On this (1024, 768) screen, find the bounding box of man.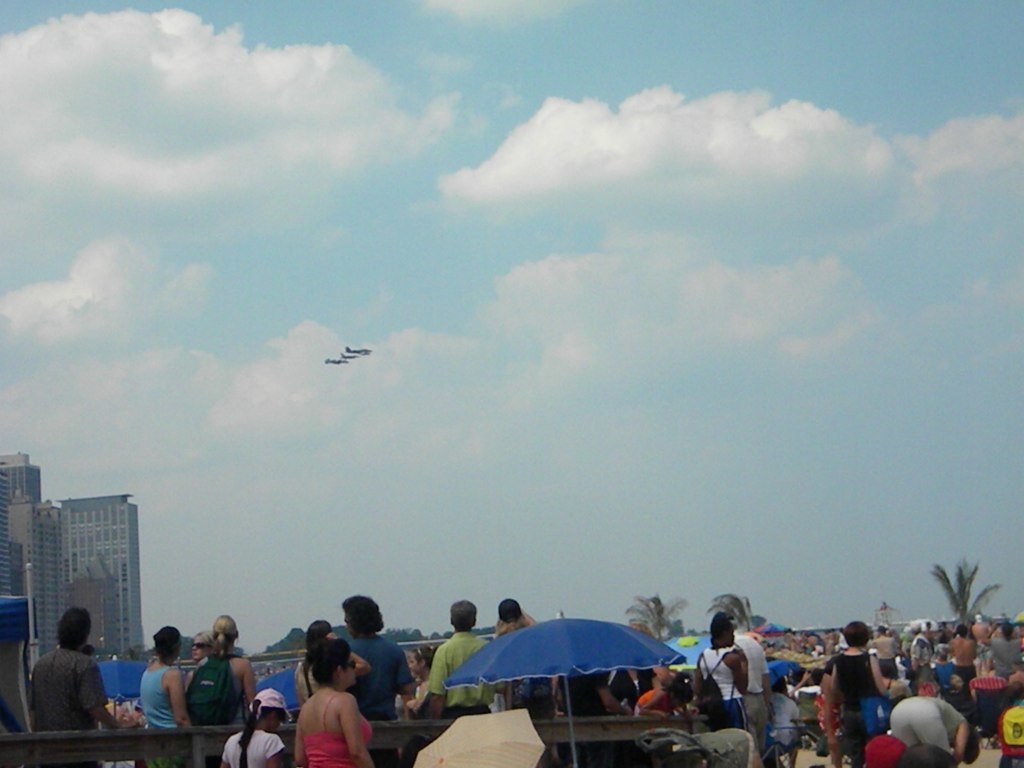
Bounding box: BBox(173, 610, 246, 762).
